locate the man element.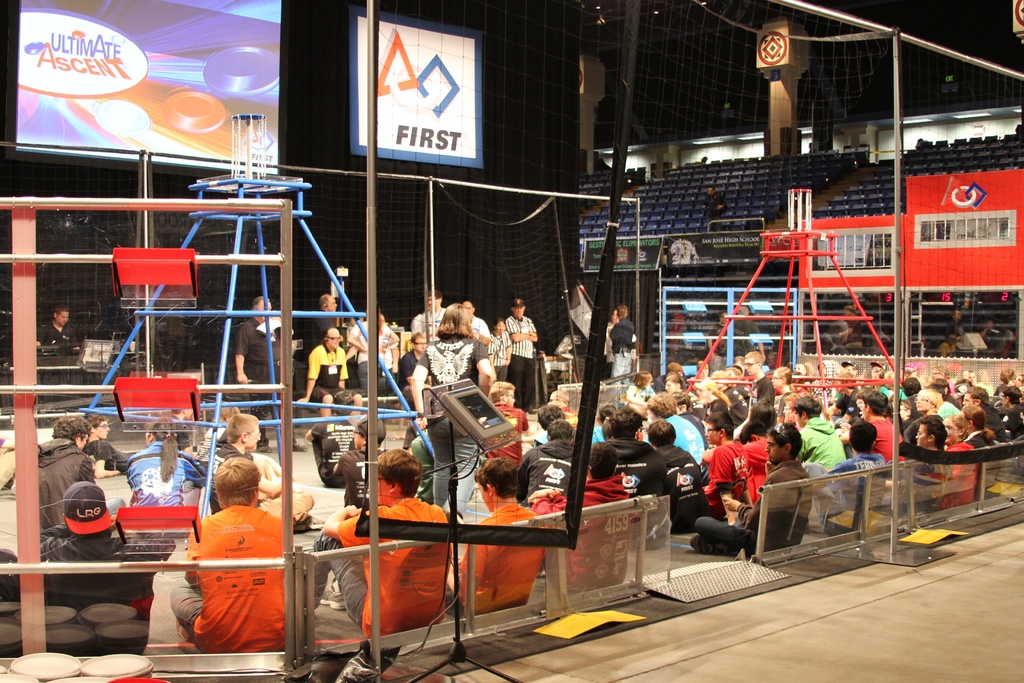
Element bbox: 29/307/81/354.
